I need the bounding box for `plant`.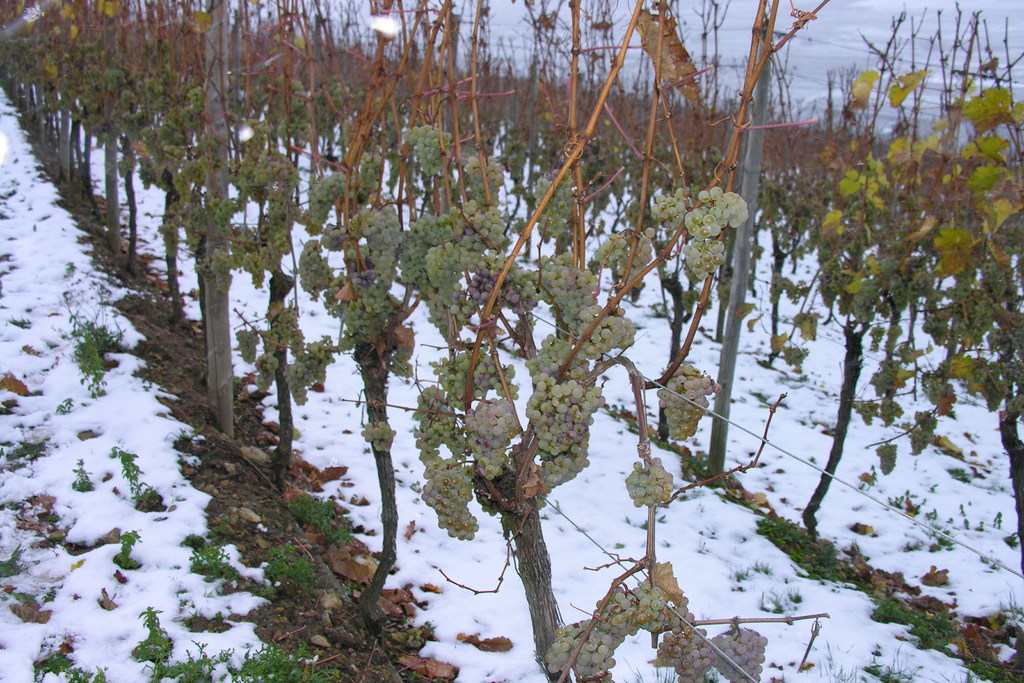
Here it is: {"x1": 55, "y1": 252, "x2": 81, "y2": 288}.
